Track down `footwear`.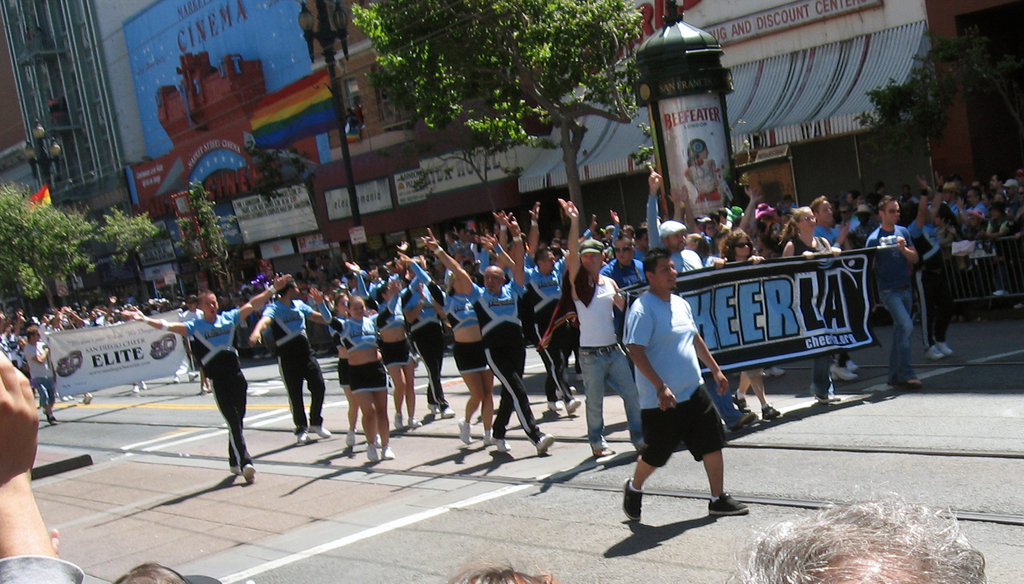
Tracked to crop(763, 403, 780, 420).
